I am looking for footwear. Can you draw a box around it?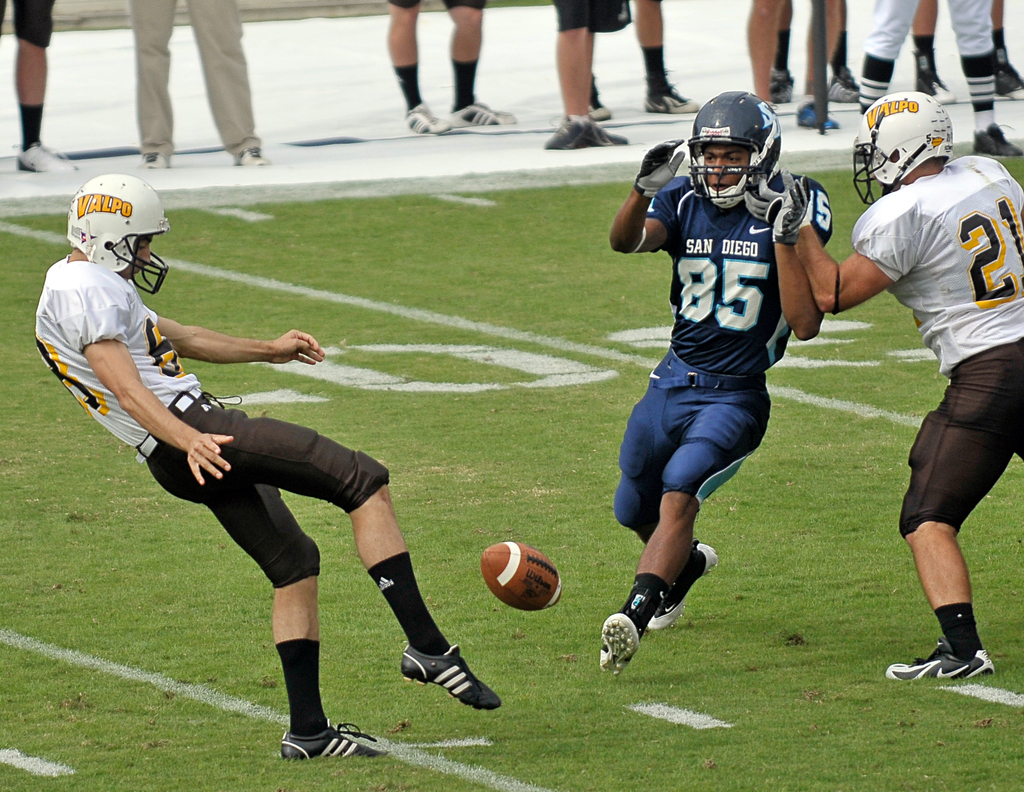
Sure, the bounding box is crop(140, 153, 172, 169).
